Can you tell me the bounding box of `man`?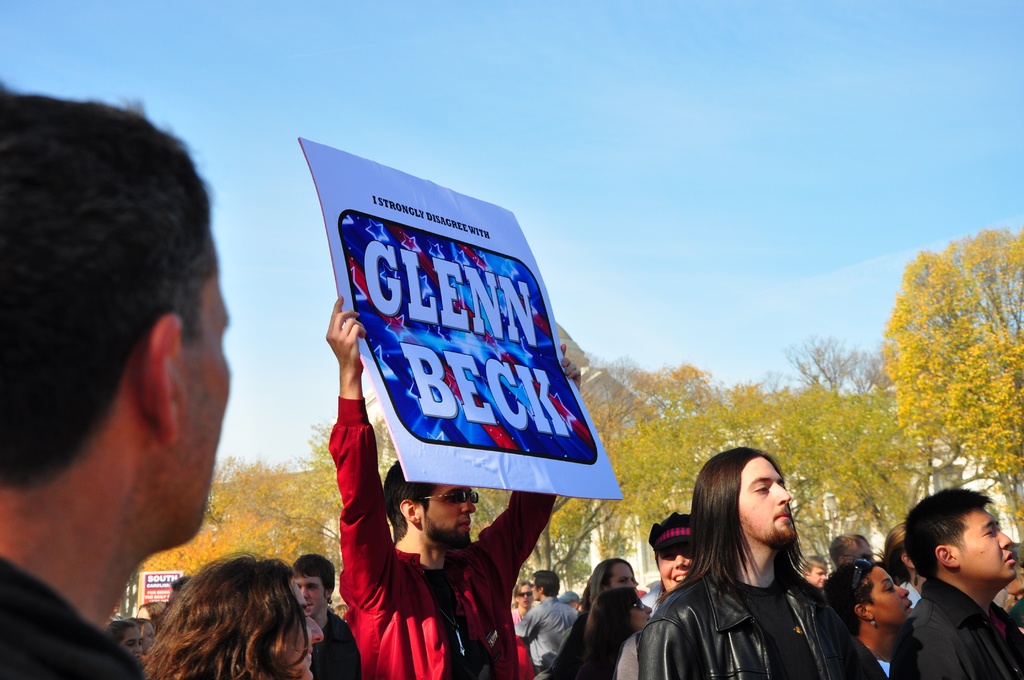
{"left": 799, "top": 553, "right": 829, "bottom": 588}.
